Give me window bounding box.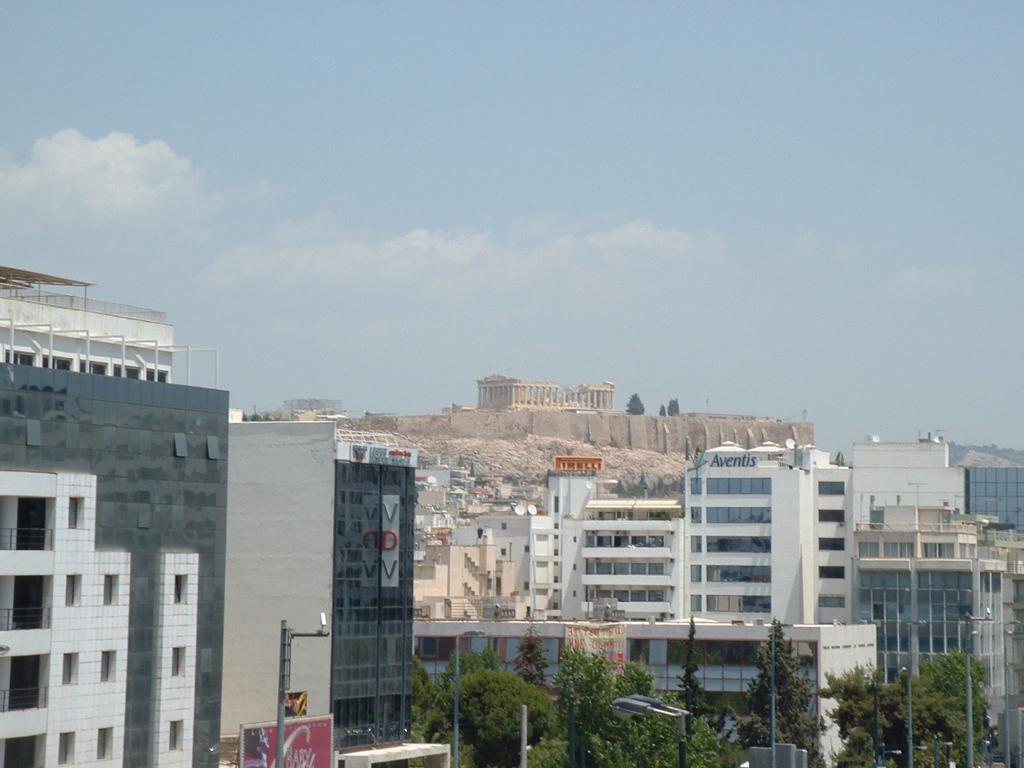
<bbox>689, 593, 701, 614</bbox>.
